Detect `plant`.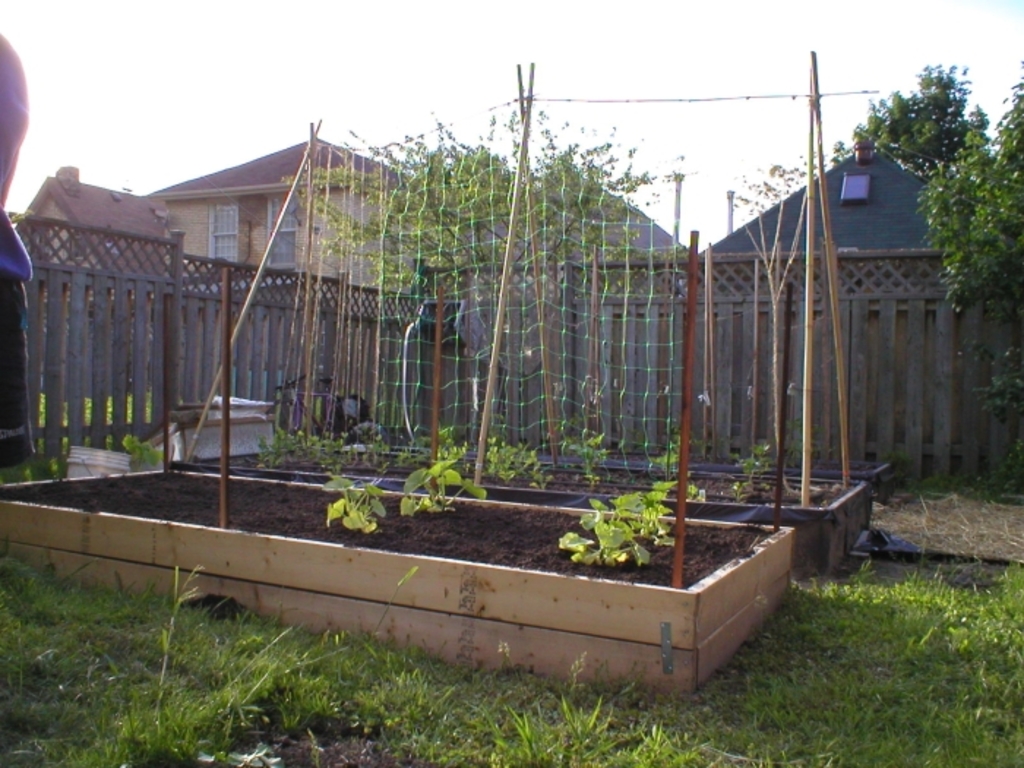
Detected at 0/433/59/483.
